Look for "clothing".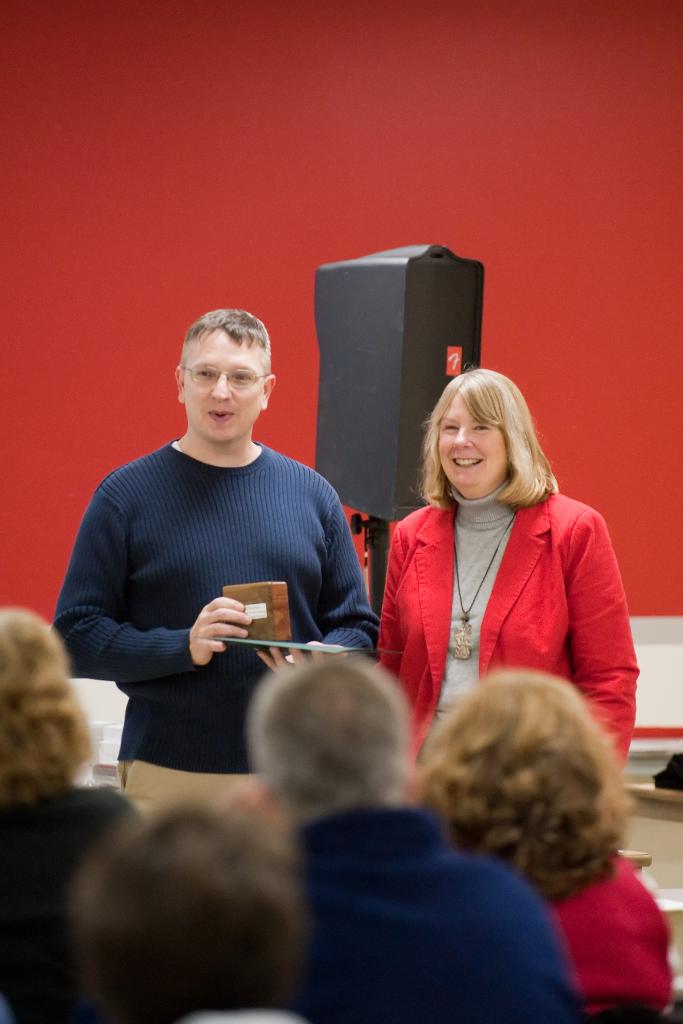
Found: pyautogui.locateOnScreen(177, 1002, 306, 1023).
